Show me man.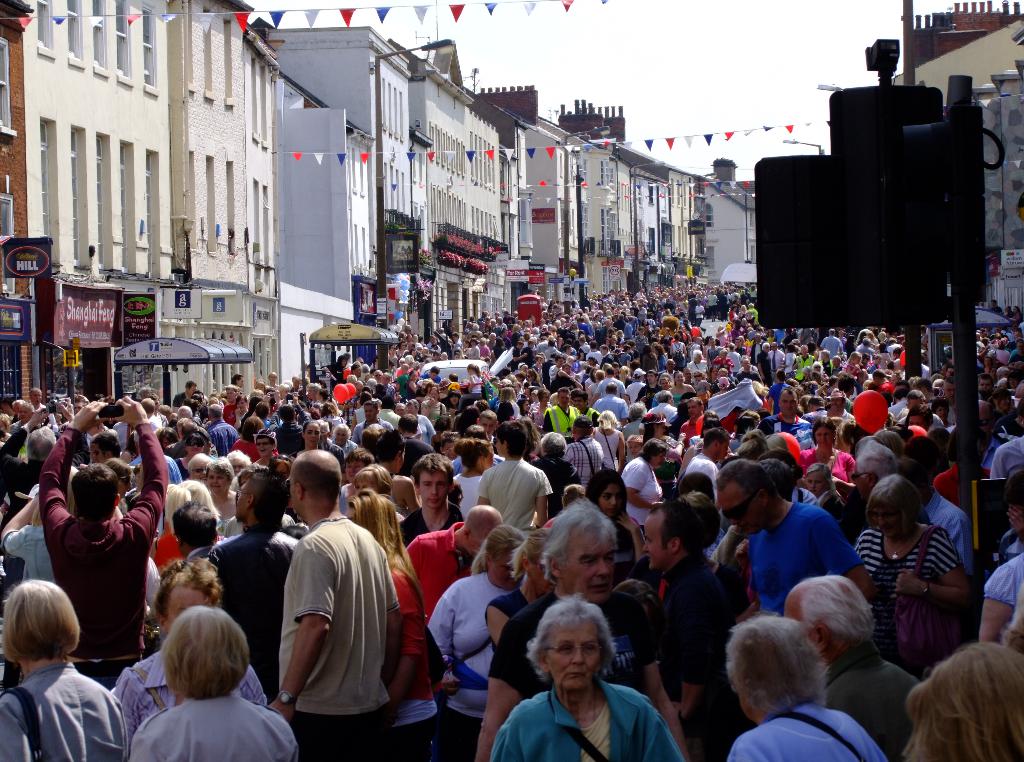
man is here: <region>573, 391, 600, 430</region>.
